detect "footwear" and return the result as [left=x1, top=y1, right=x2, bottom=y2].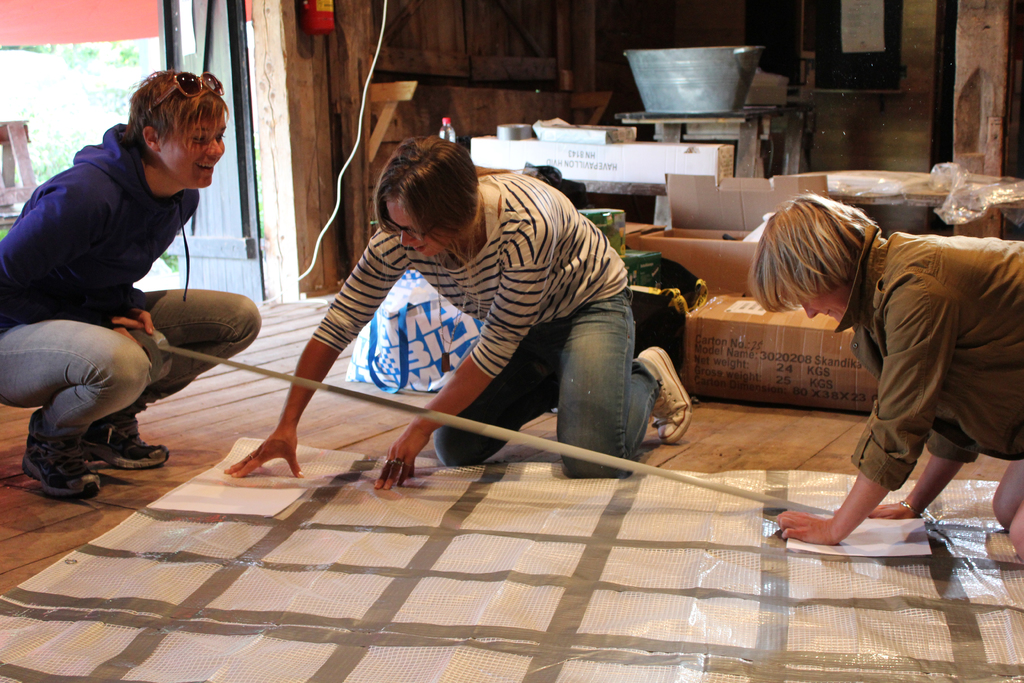
[left=631, top=339, right=699, bottom=448].
